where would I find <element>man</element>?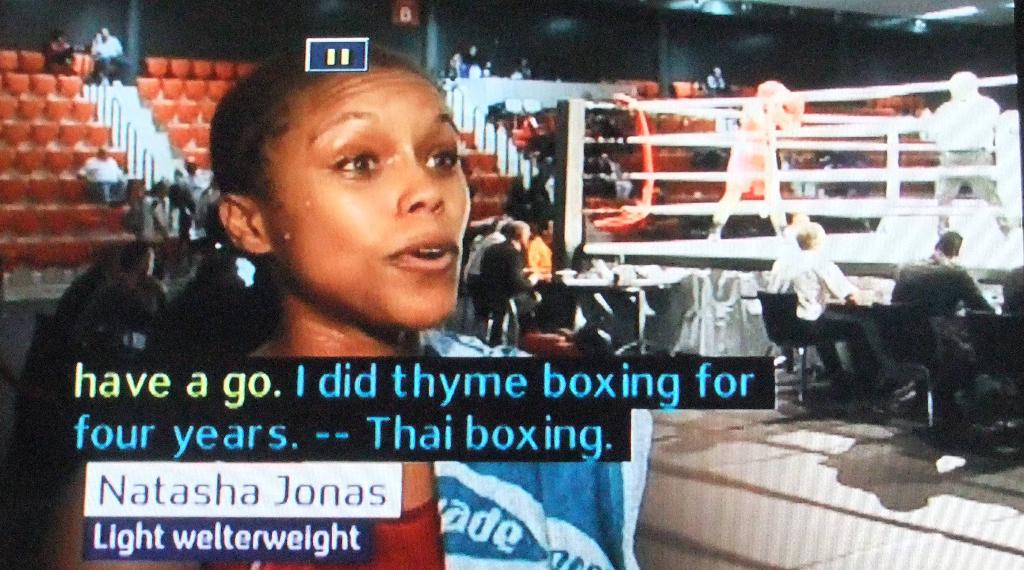
At (76, 144, 124, 199).
